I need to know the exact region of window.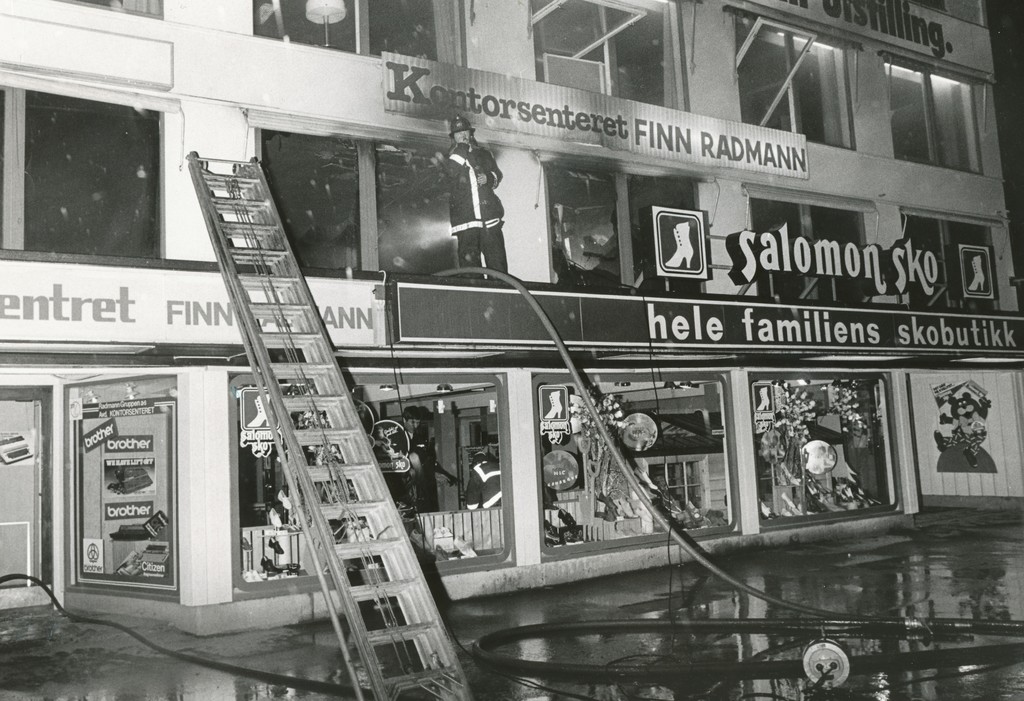
Region: l=62, t=0, r=164, b=19.
